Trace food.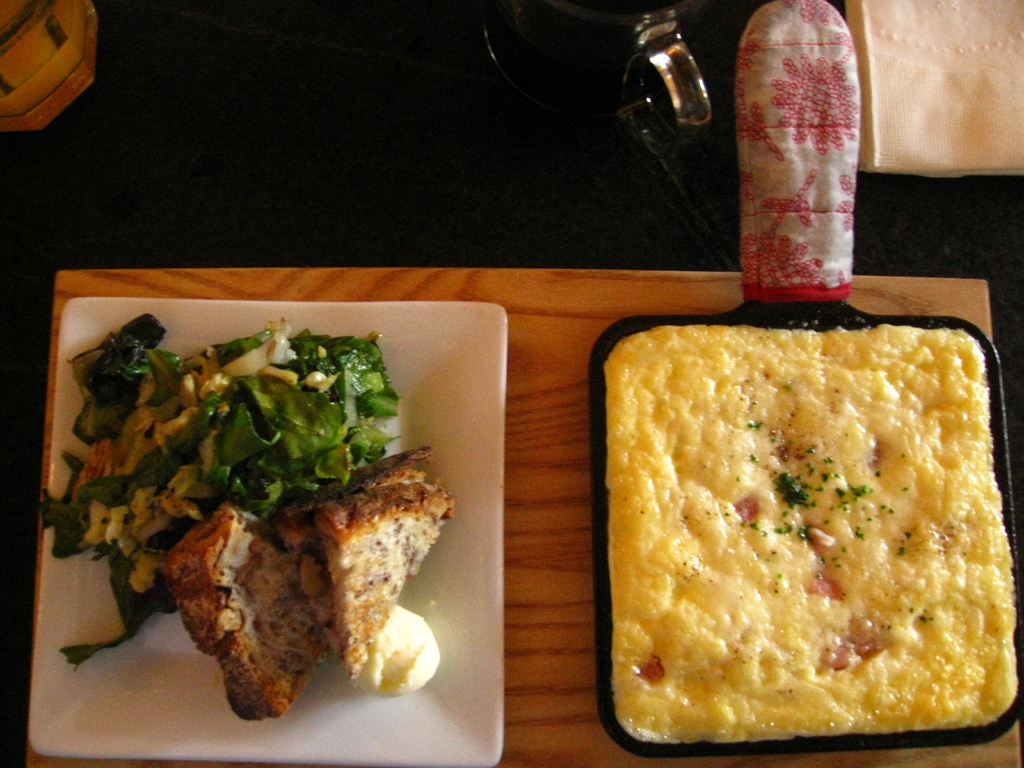
Traced to select_region(1004, 545, 1021, 710).
